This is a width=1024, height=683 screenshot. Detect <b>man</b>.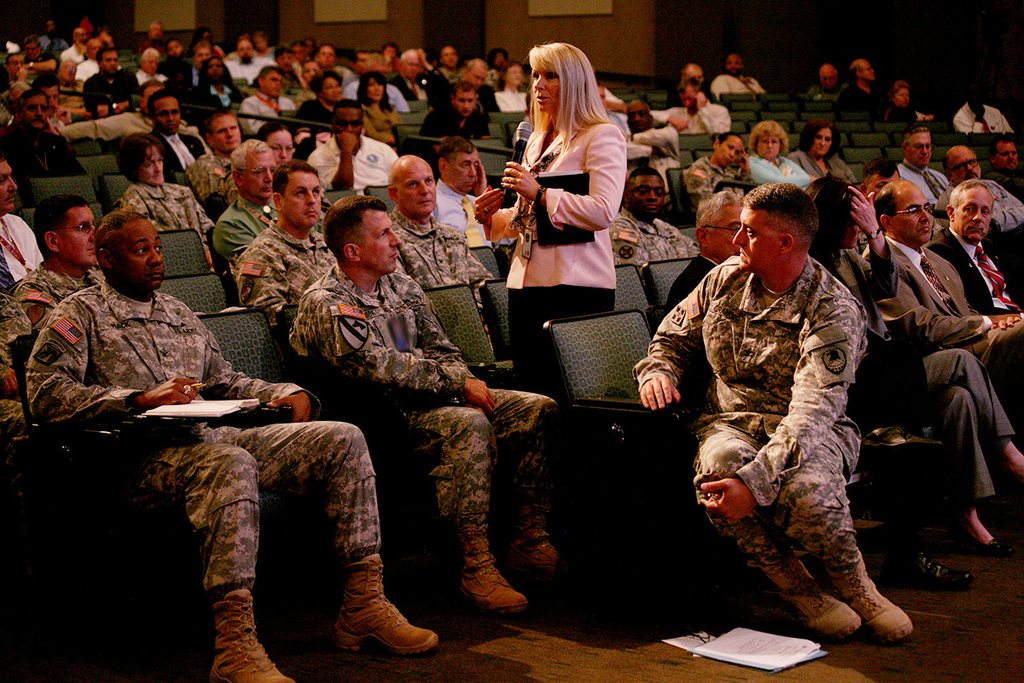
303:97:398:187.
